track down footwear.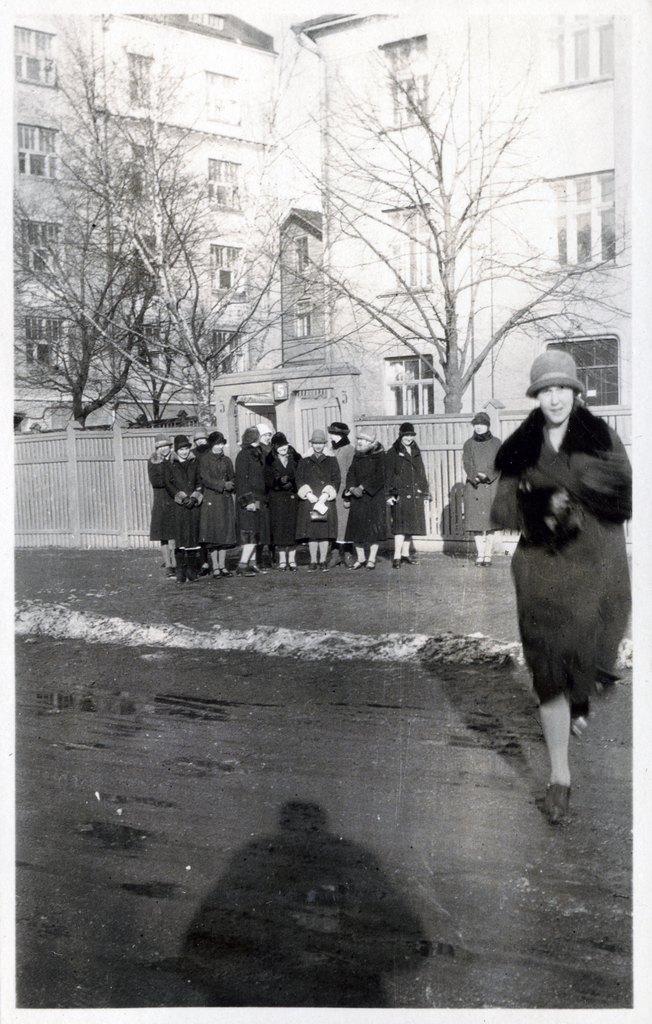
Tracked to BBox(537, 761, 598, 827).
